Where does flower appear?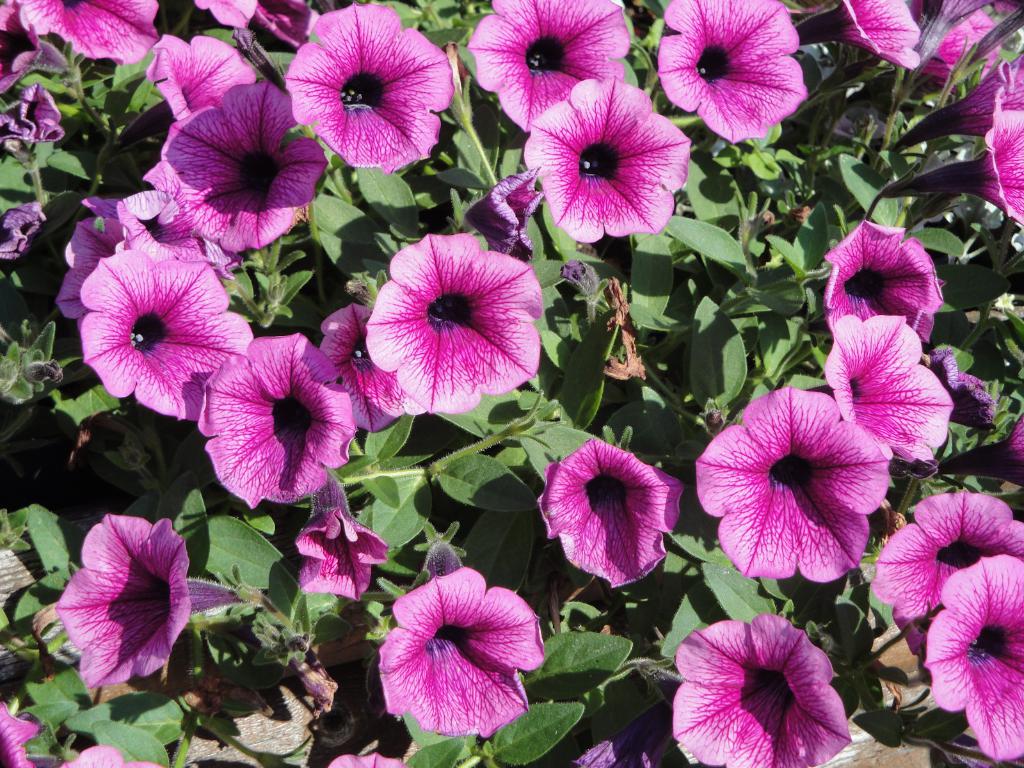
Appears at (293, 464, 387, 596).
